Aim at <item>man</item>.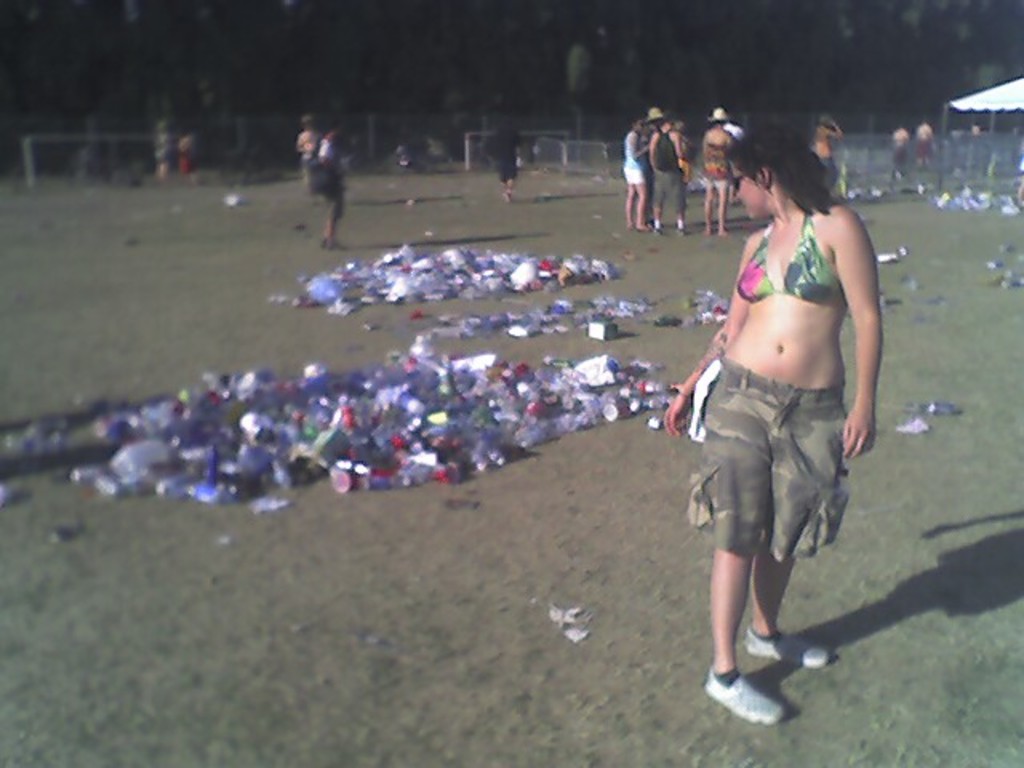
Aimed at (left=648, top=109, right=694, bottom=242).
